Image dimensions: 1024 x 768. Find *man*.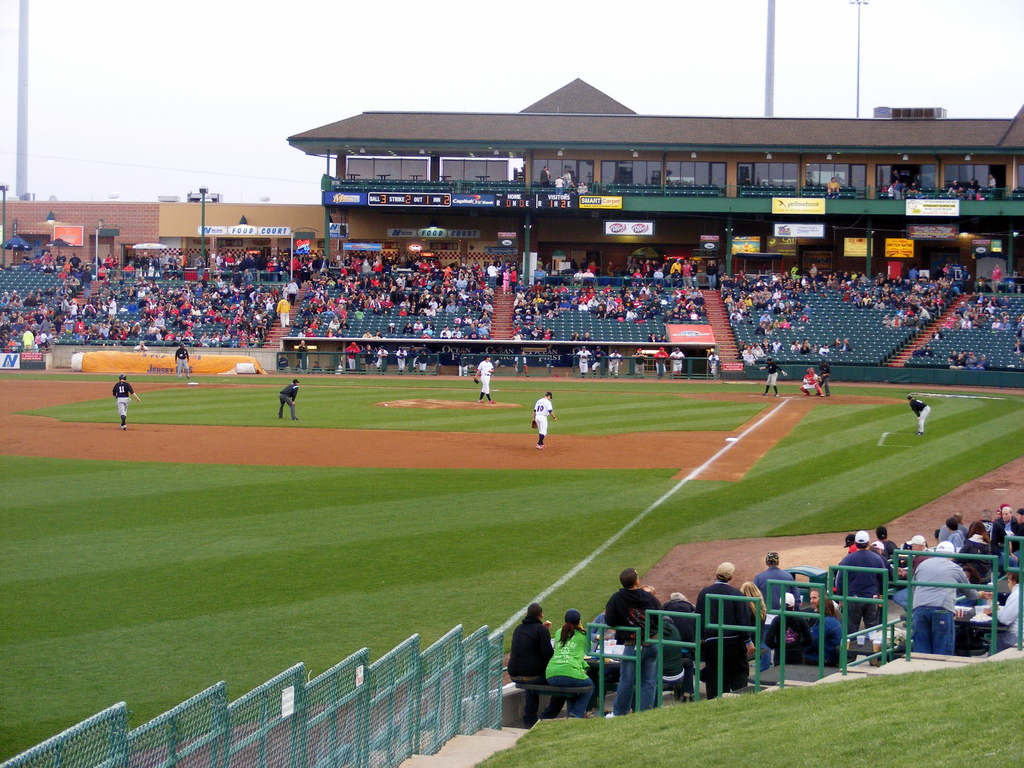
x1=668, y1=348, x2=684, y2=374.
